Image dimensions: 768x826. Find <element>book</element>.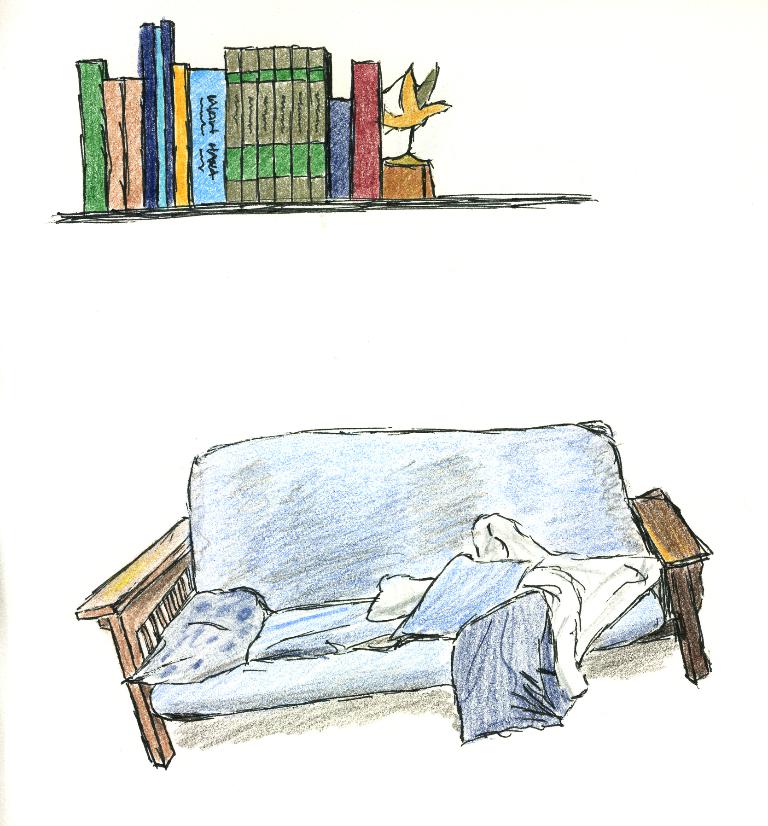
[x1=79, y1=14, x2=381, y2=209].
